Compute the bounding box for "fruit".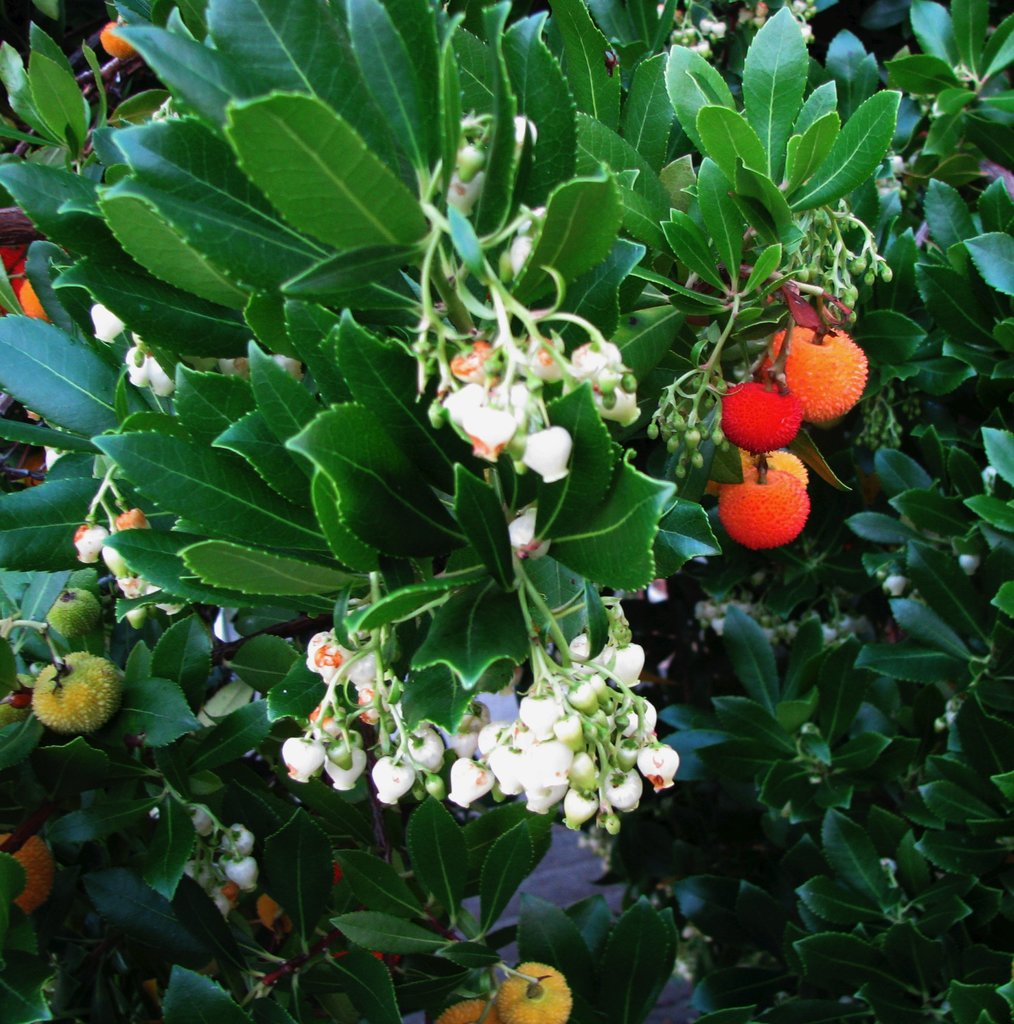
491:959:577:1023.
